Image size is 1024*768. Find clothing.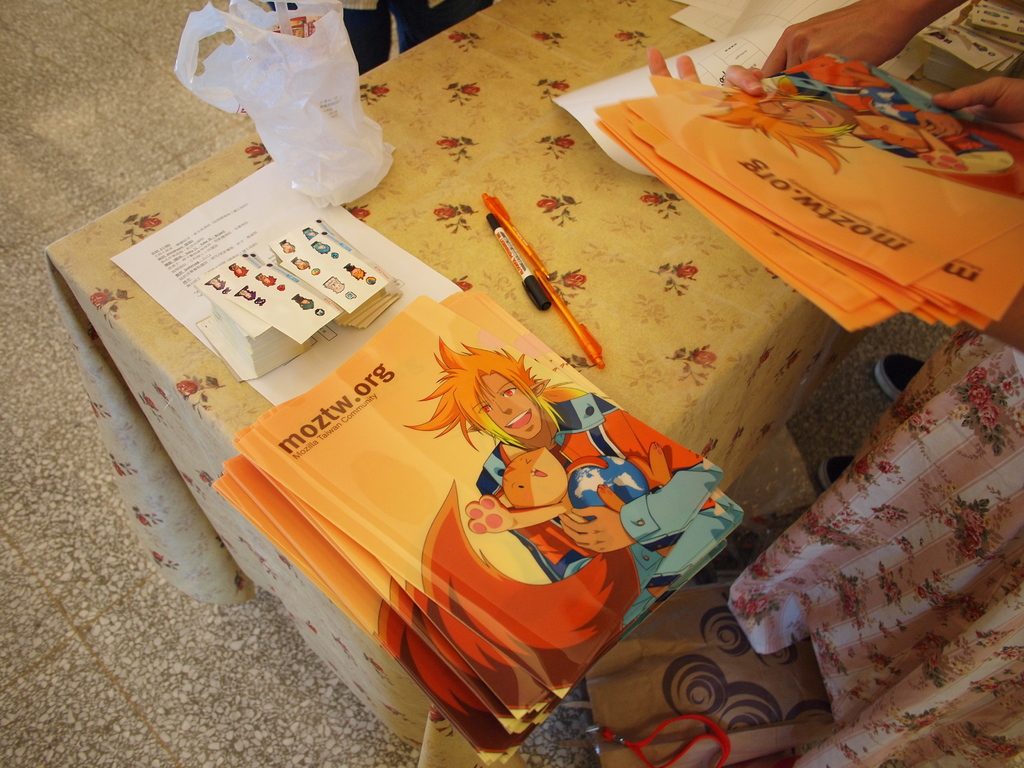
<region>790, 56, 1019, 172</region>.
